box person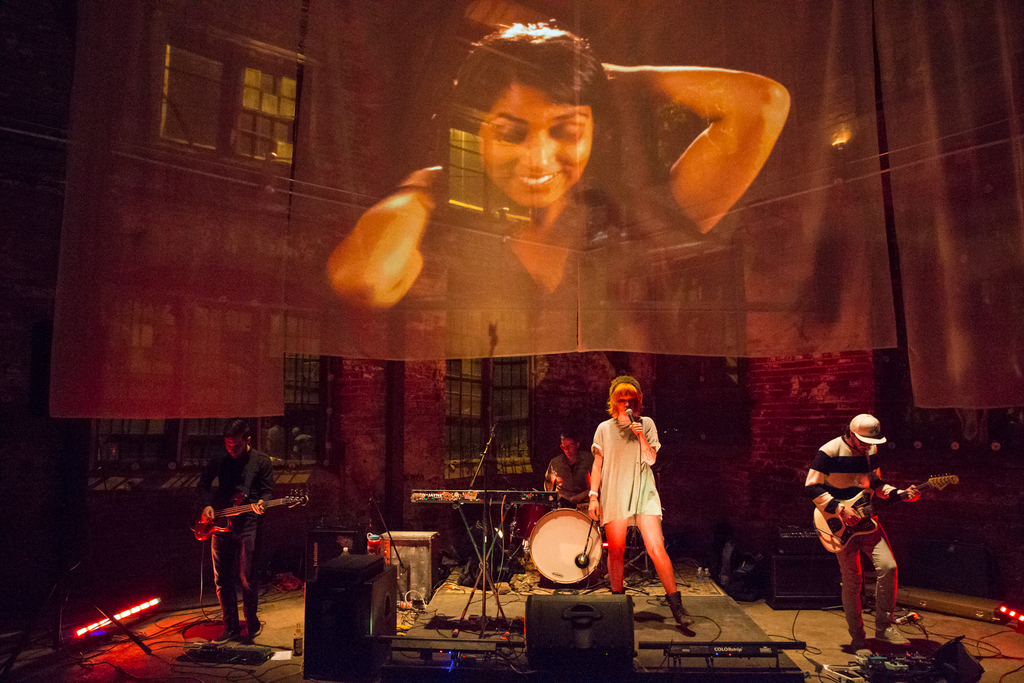
(593,366,679,603)
